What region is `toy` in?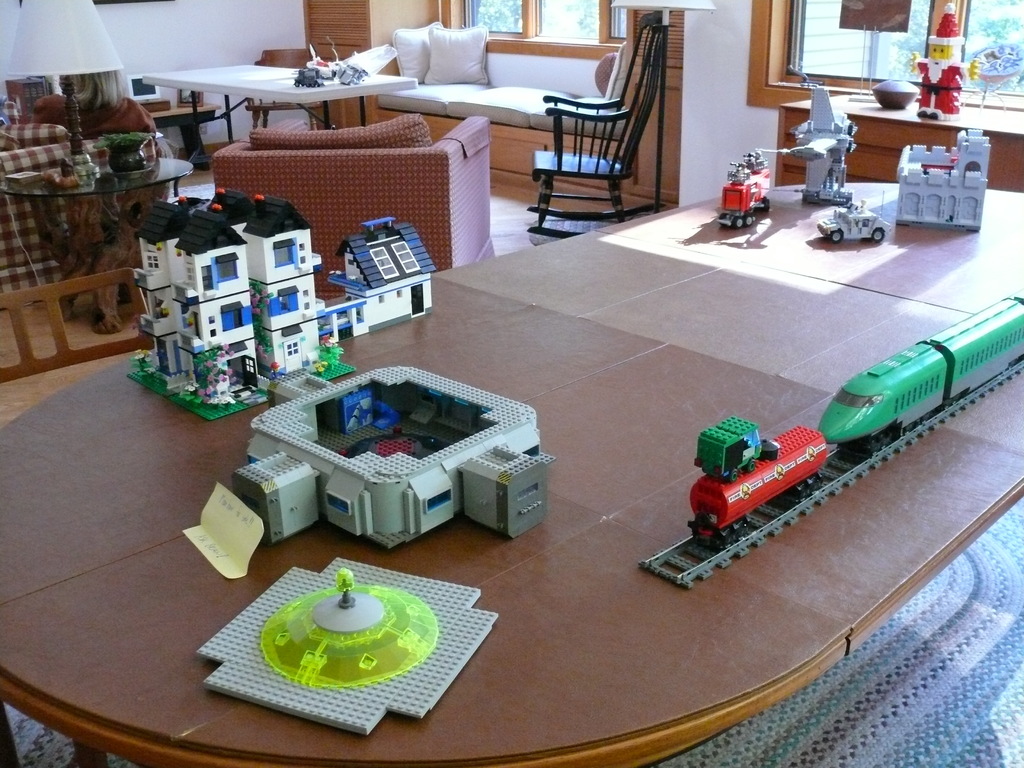
box(321, 216, 439, 337).
